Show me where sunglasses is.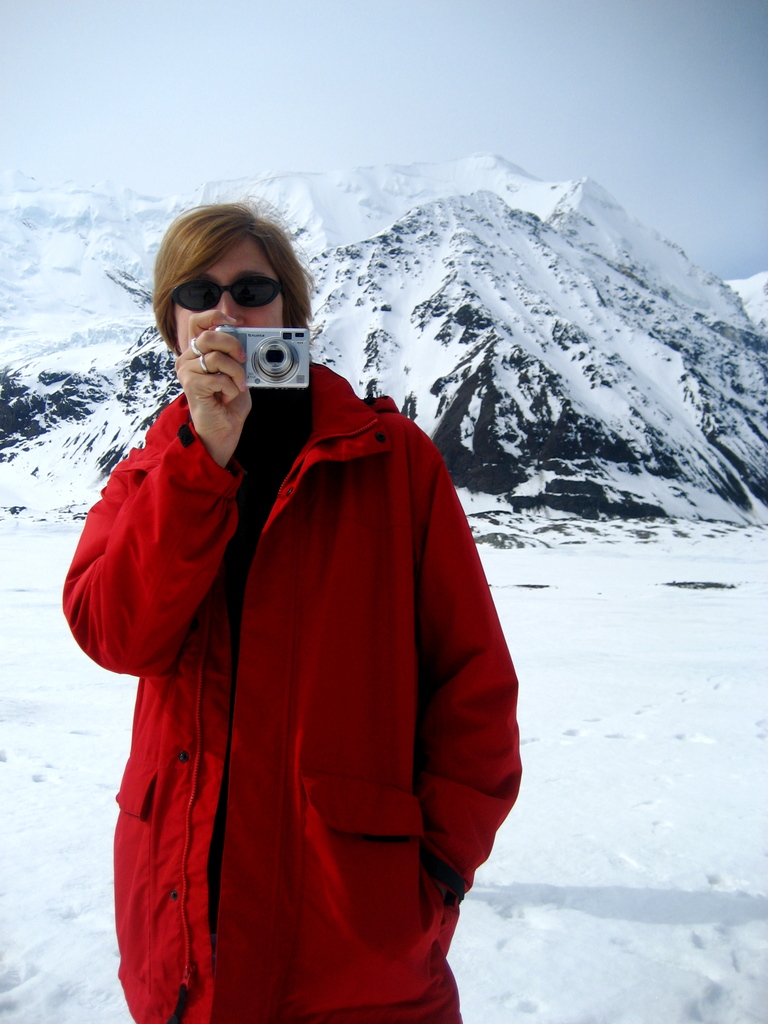
sunglasses is at locate(173, 276, 280, 310).
